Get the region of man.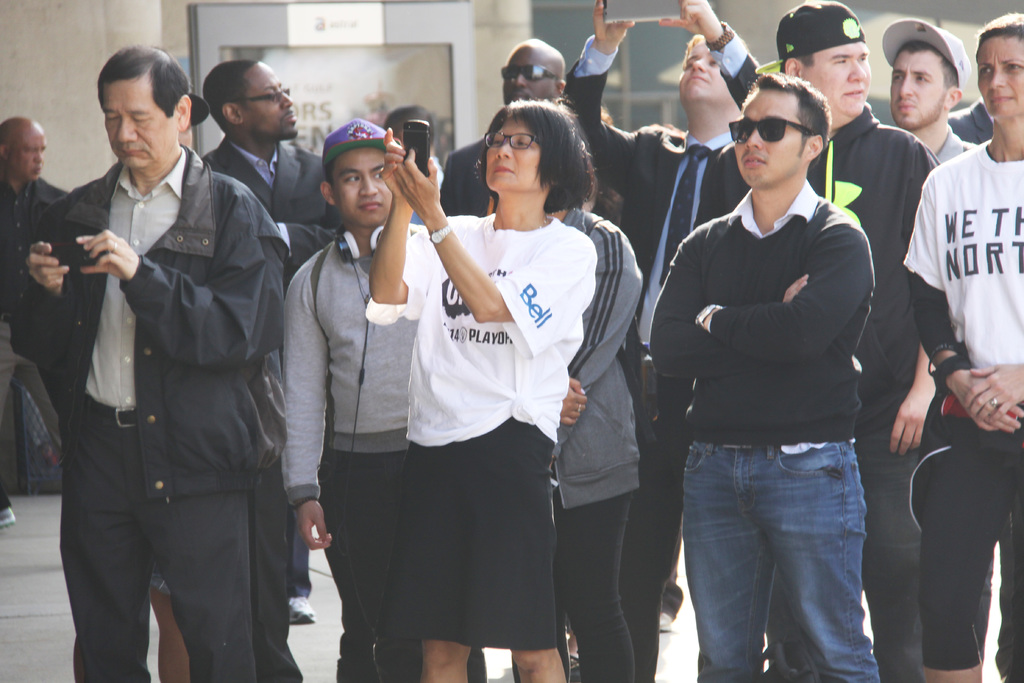
l=644, t=64, r=873, b=682.
